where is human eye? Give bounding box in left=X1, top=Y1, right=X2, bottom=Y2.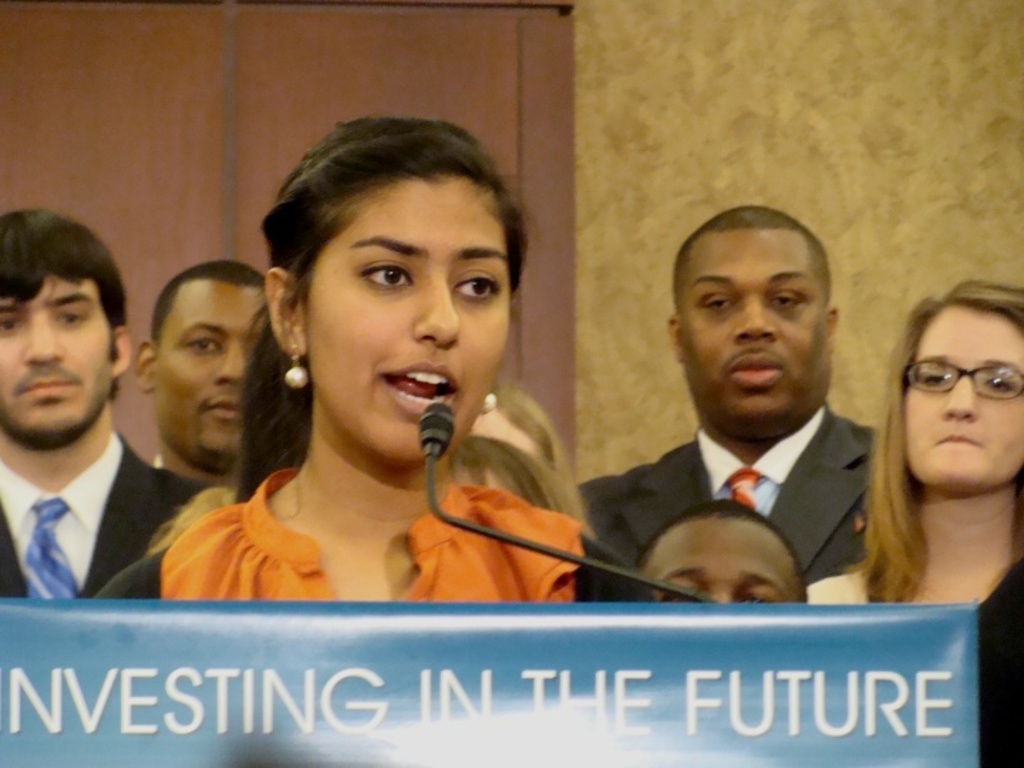
left=185, top=333, right=225, bottom=360.
